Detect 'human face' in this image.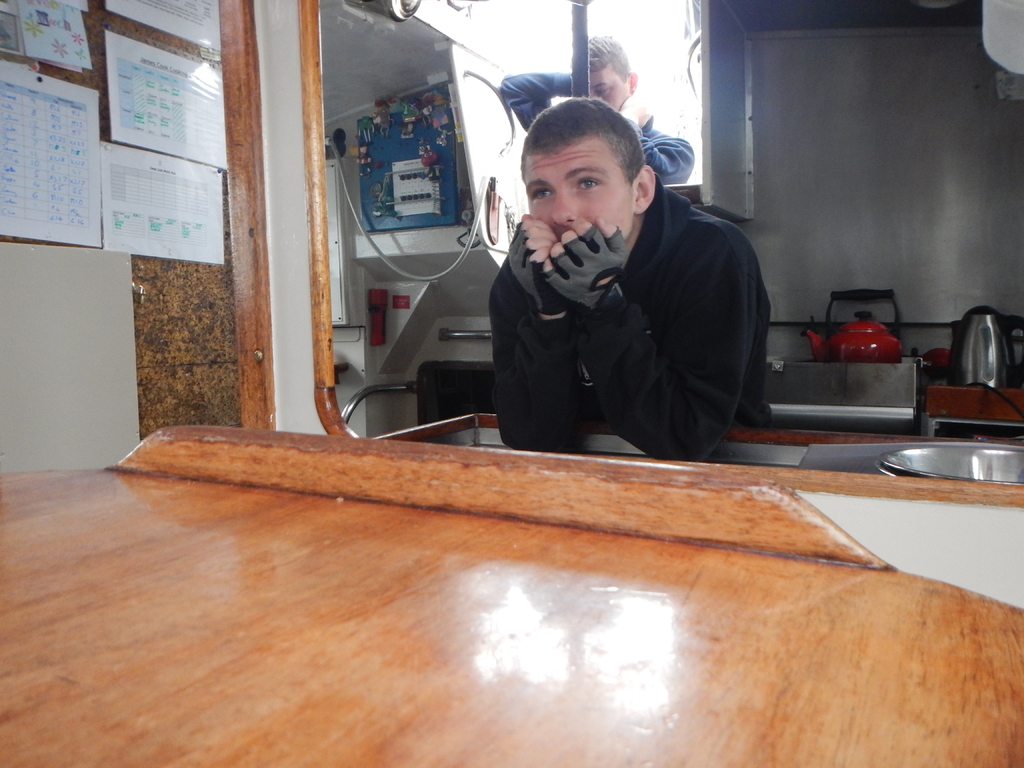
Detection: {"left": 590, "top": 65, "right": 628, "bottom": 112}.
